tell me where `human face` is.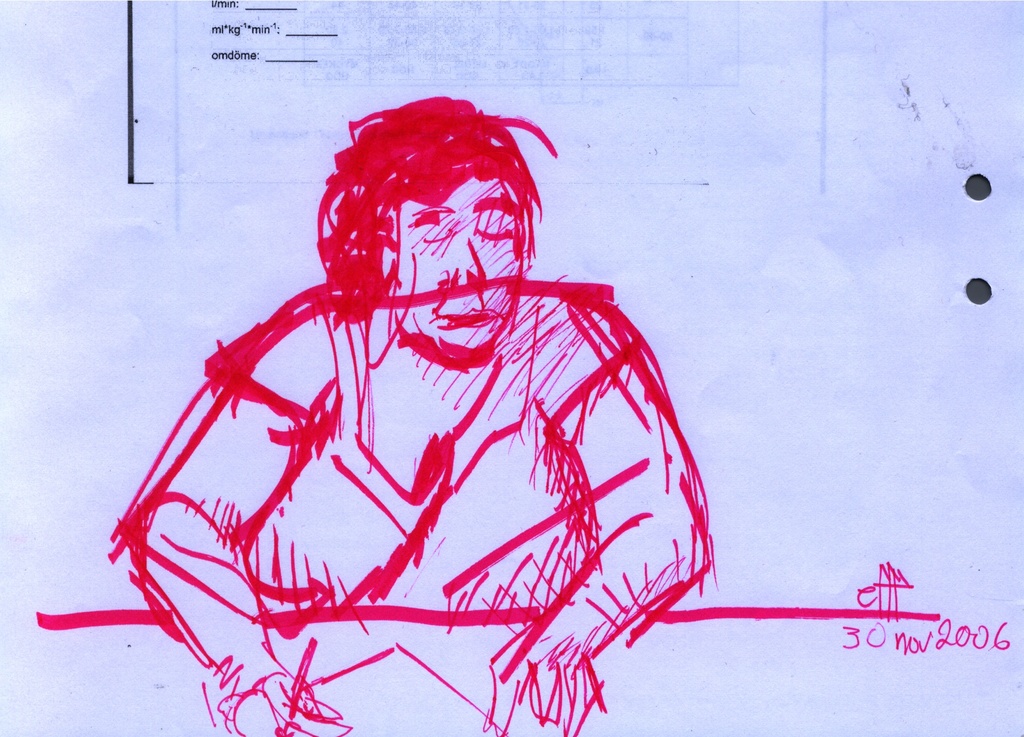
`human face` is at {"left": 387, "top": 175, "right": 527, "bottom": 372}.
